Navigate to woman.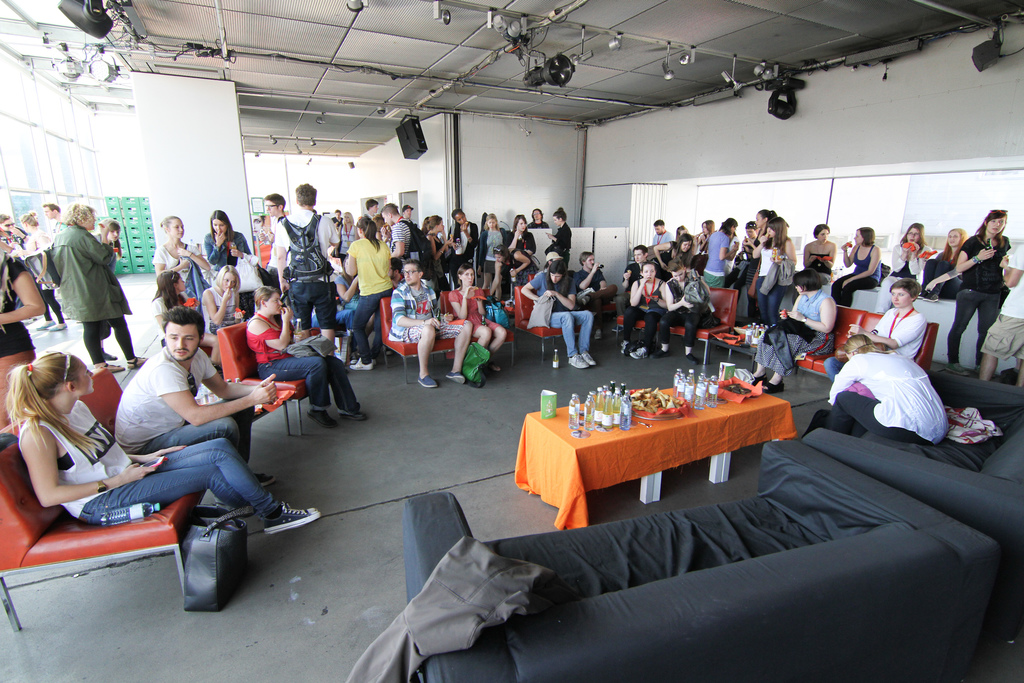
Navigation target: locate(490, 243, 544, 293).
